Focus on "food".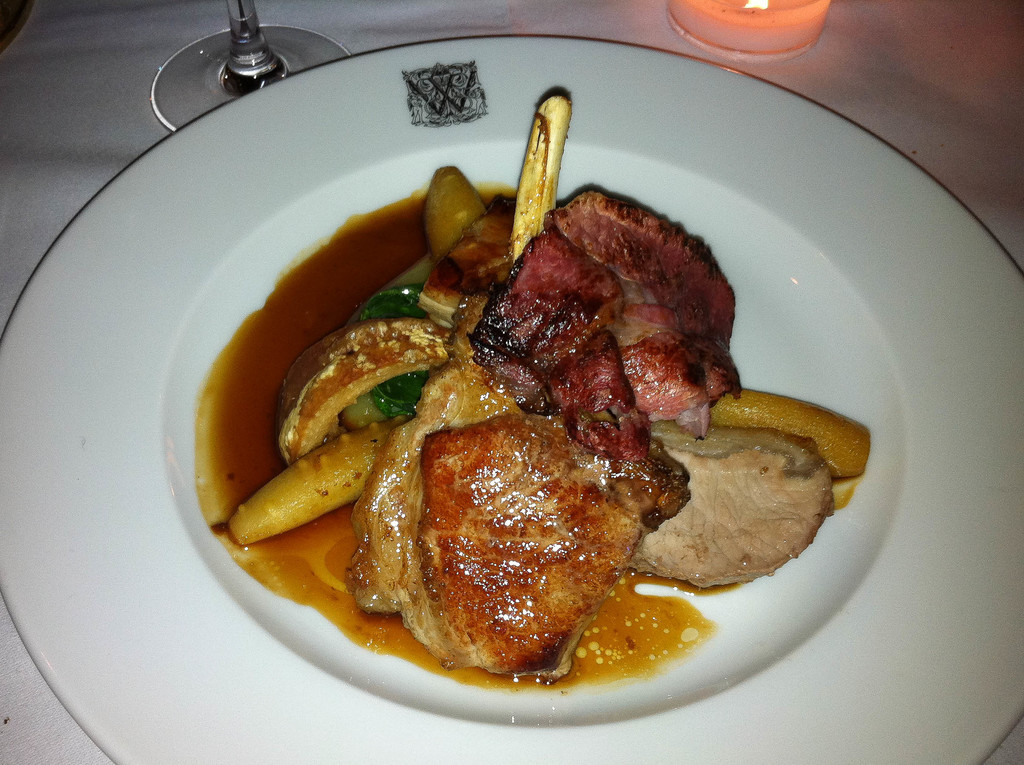
Focused at rect(506, 92, 580, 259).
